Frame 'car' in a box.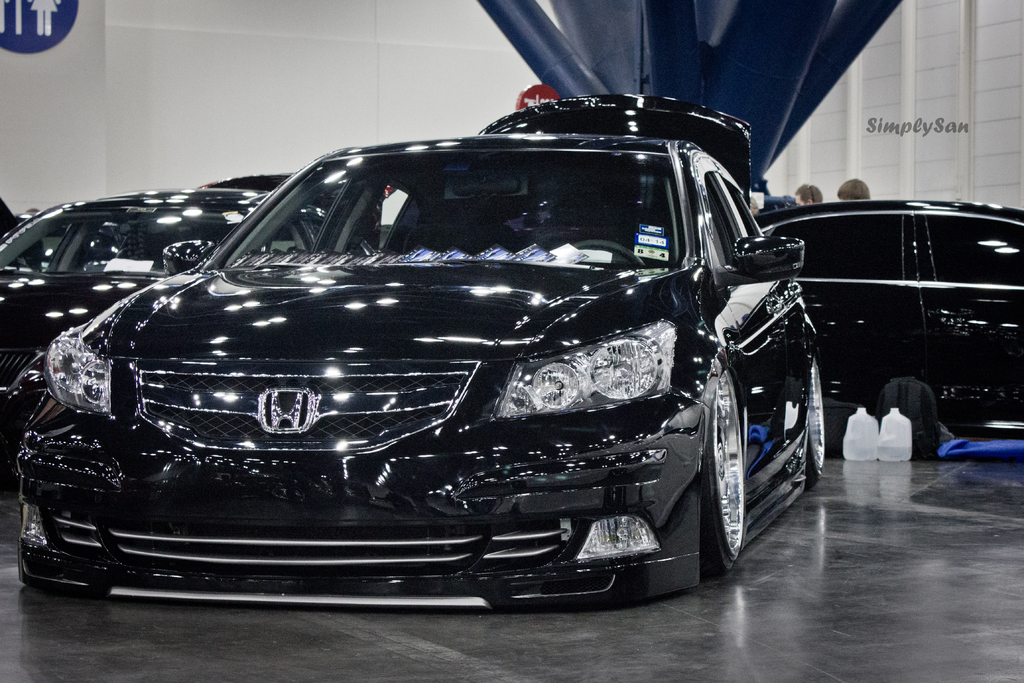
BBox(750, 197, 1023, 426).
